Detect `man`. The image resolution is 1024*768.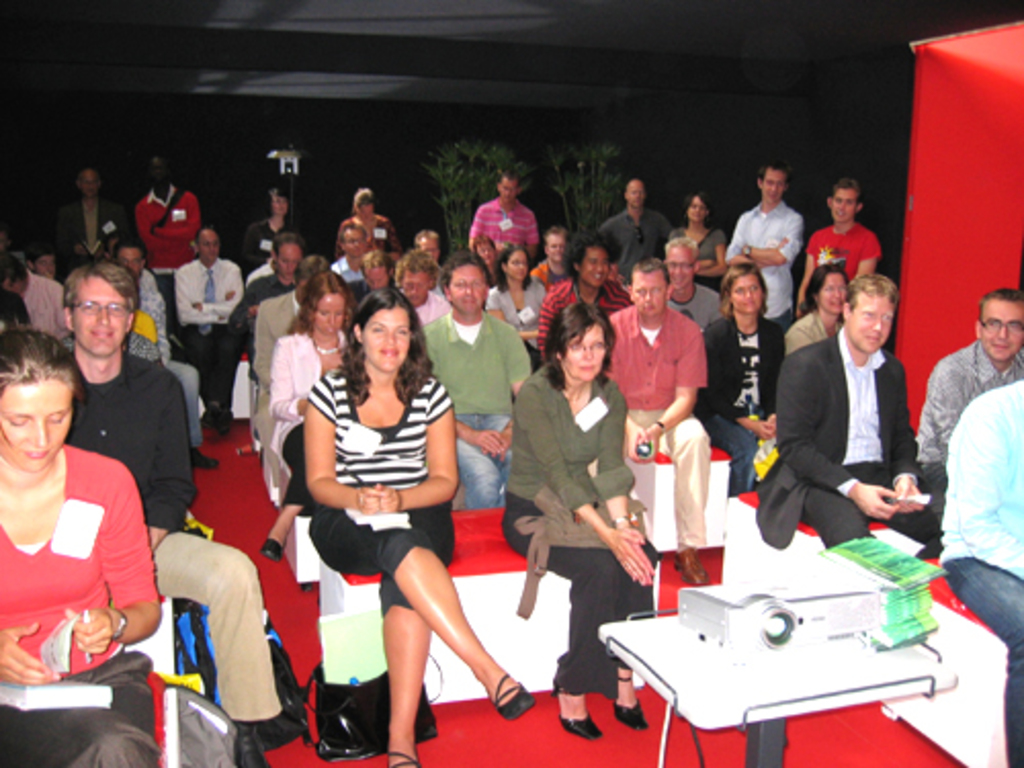
bbox=[598, 182, 674, 272].
